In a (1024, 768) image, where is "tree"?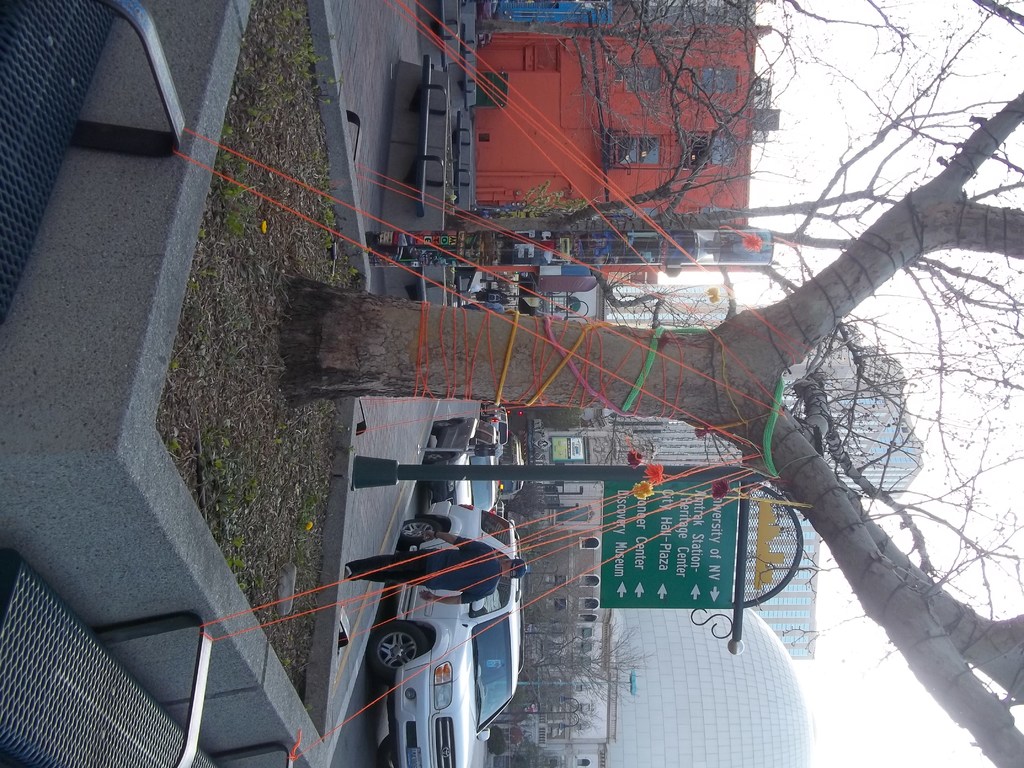
pyautogui.locateOnScreen(365, 0, 1023, 474).
